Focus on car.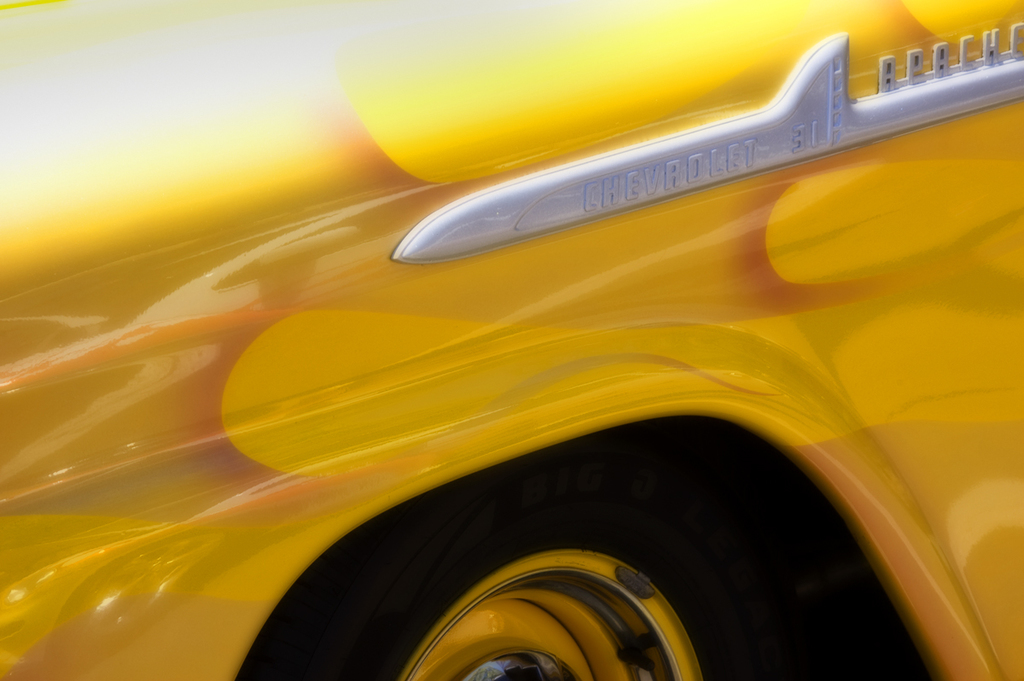
Focused at 0 42 1023 678.
